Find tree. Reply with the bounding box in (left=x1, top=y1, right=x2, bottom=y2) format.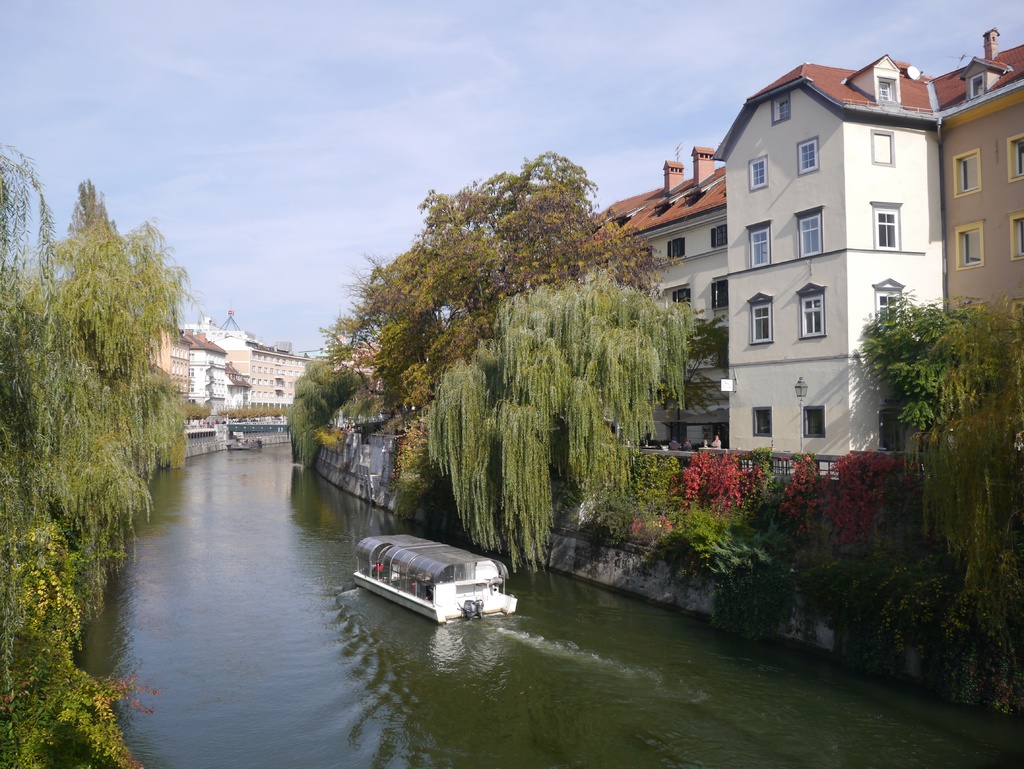
(left=0, top=143, right=189, bottom=588).
